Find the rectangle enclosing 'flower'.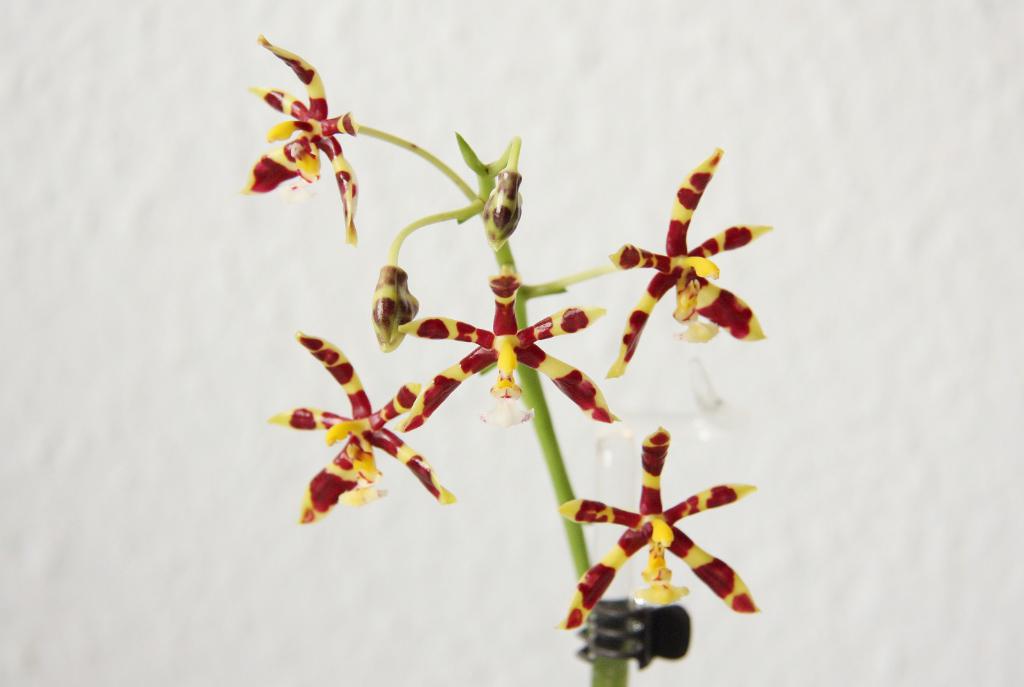
x1=609, y1=147, x2=767, y2=375.
